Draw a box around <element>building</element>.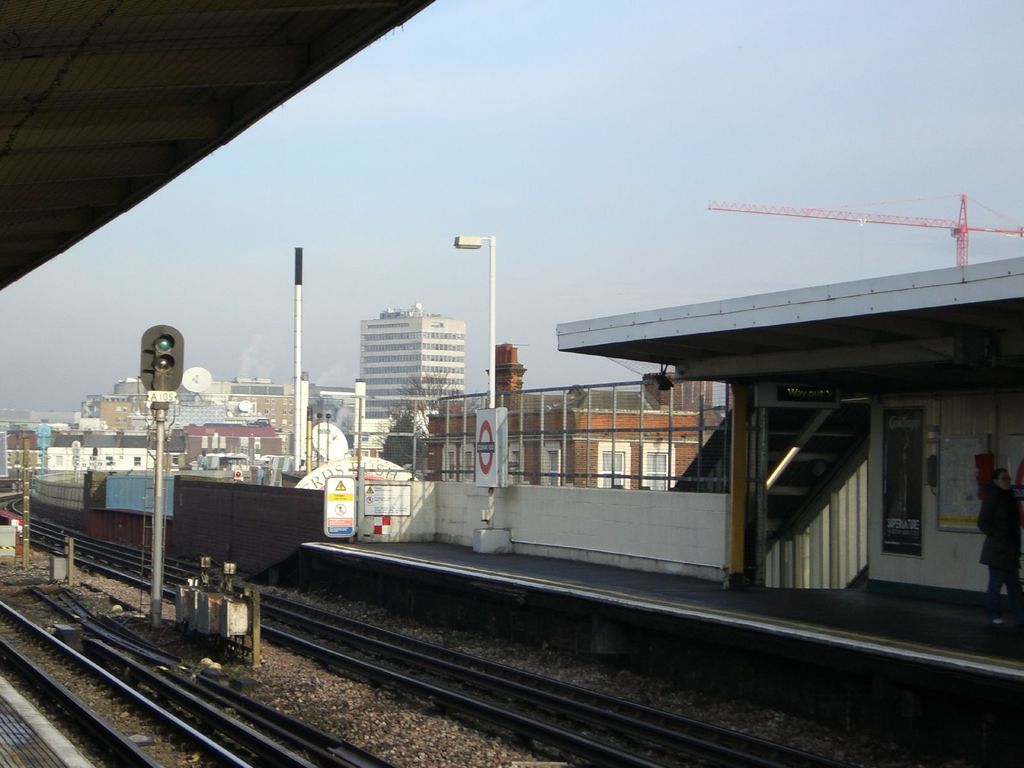
left=347, top=297, right=474, bottom=408.
